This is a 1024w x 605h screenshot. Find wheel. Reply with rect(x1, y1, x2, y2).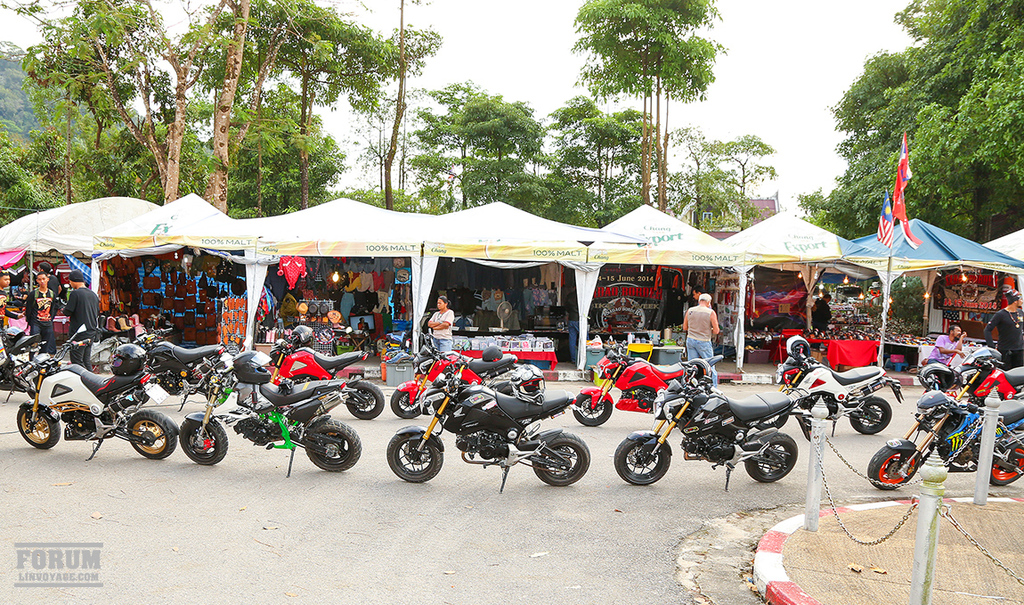
rect(744, 434, 798, 482).
